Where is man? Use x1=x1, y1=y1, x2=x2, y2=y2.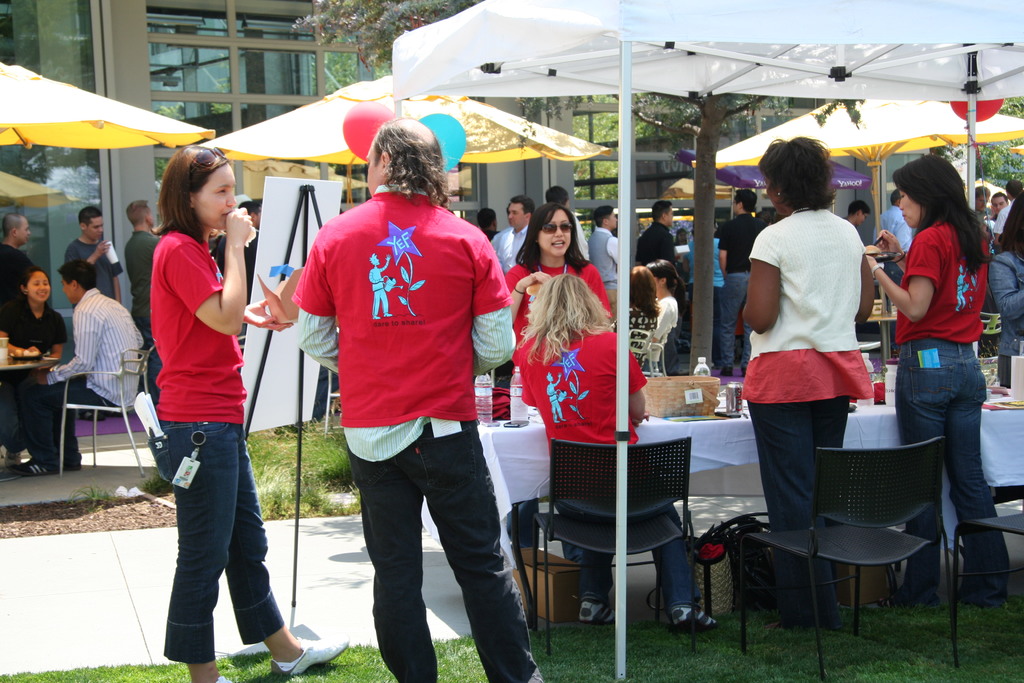
x1=987, y1=190, x2=1009, y2=240.
